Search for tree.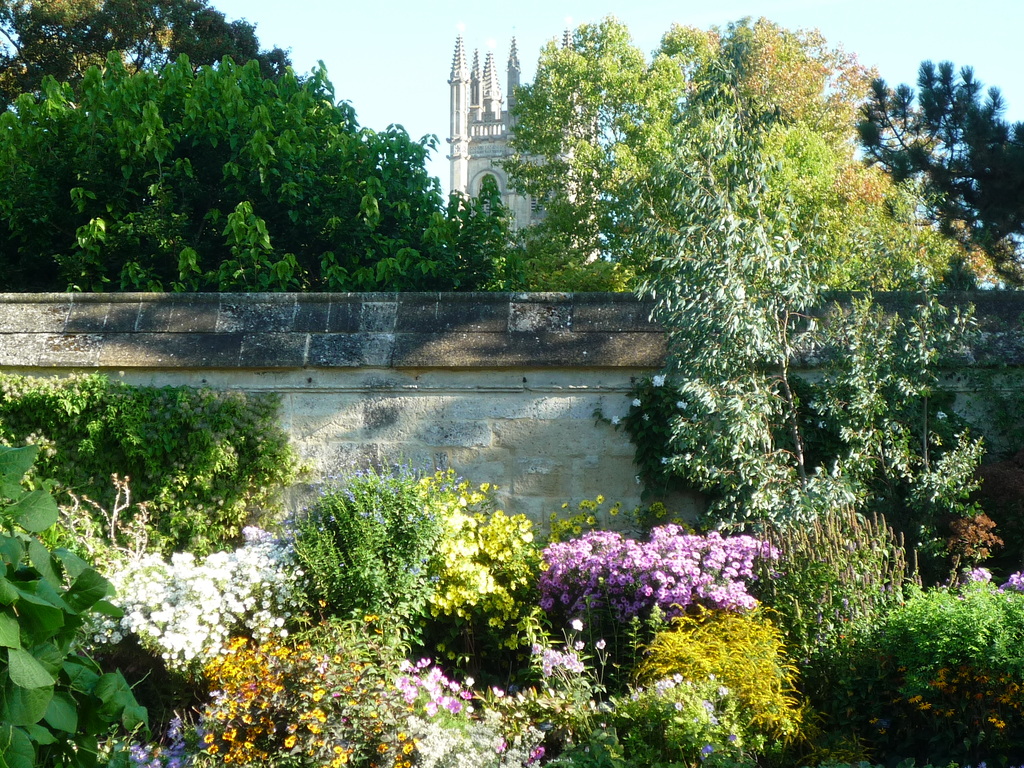
Found at 502, 19, 982, 287.
